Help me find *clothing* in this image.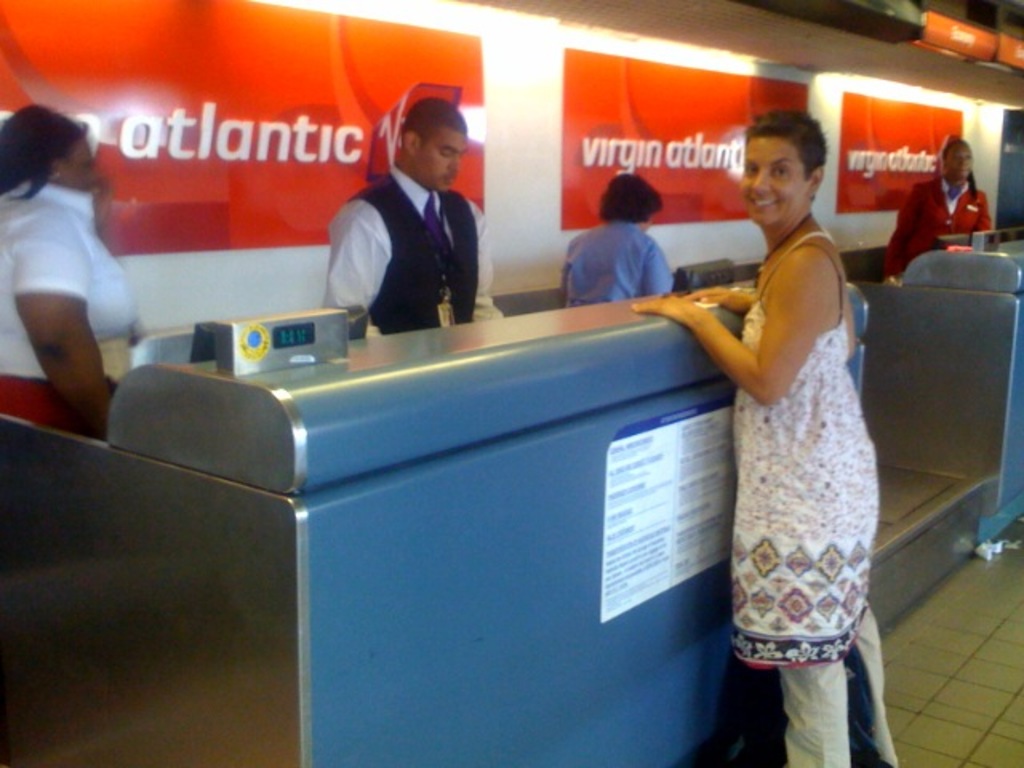
Found it: 0, 178, 146, 445.
